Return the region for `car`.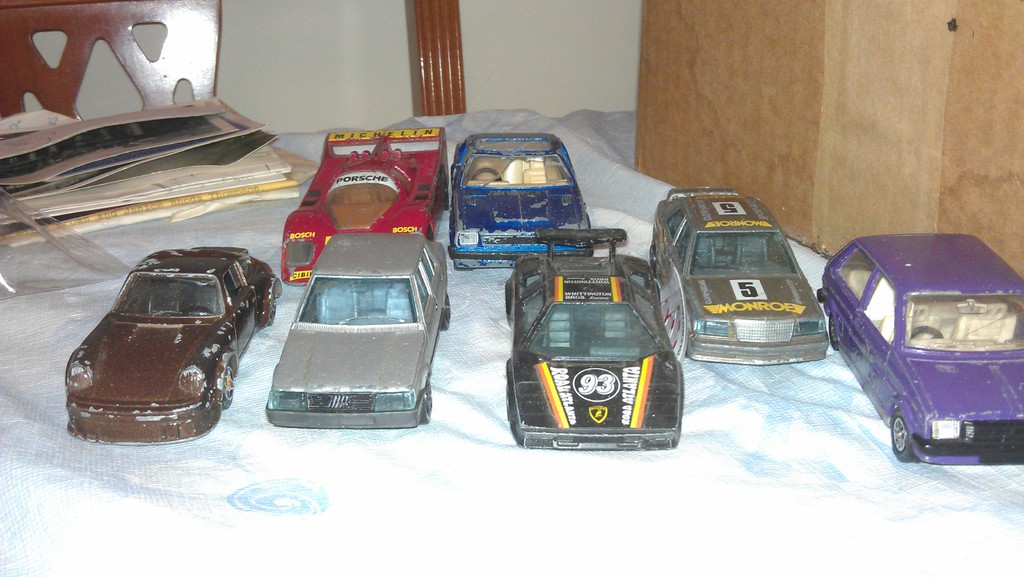
(left=815, top=227, right=1020, bottom=466).
